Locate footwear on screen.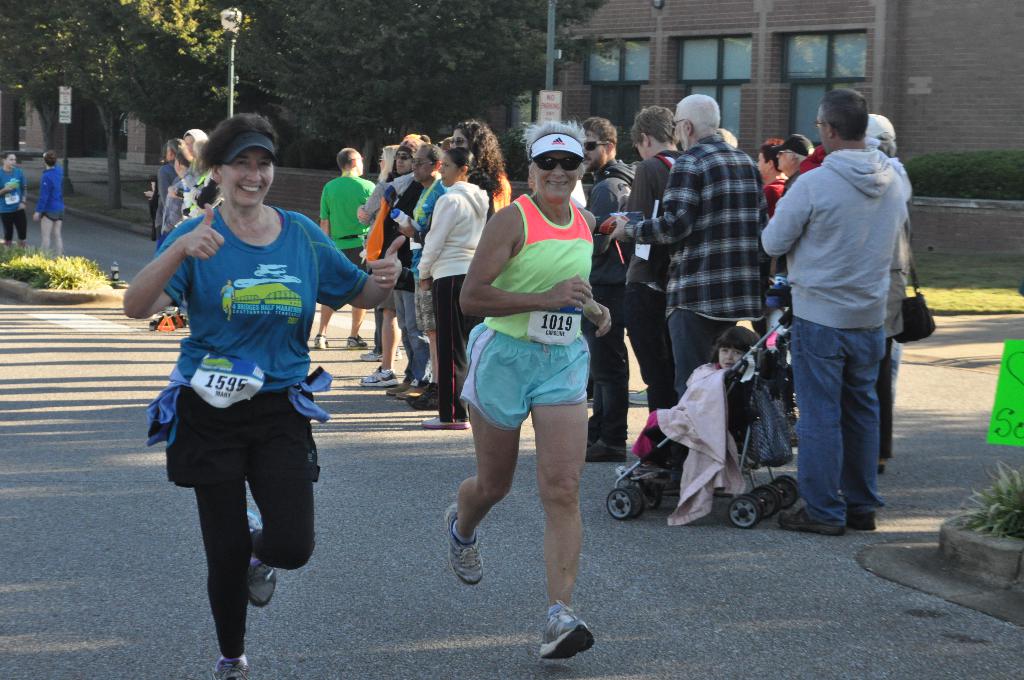
On screen at (x1=355, y1=365, x2=397, y2=390).
